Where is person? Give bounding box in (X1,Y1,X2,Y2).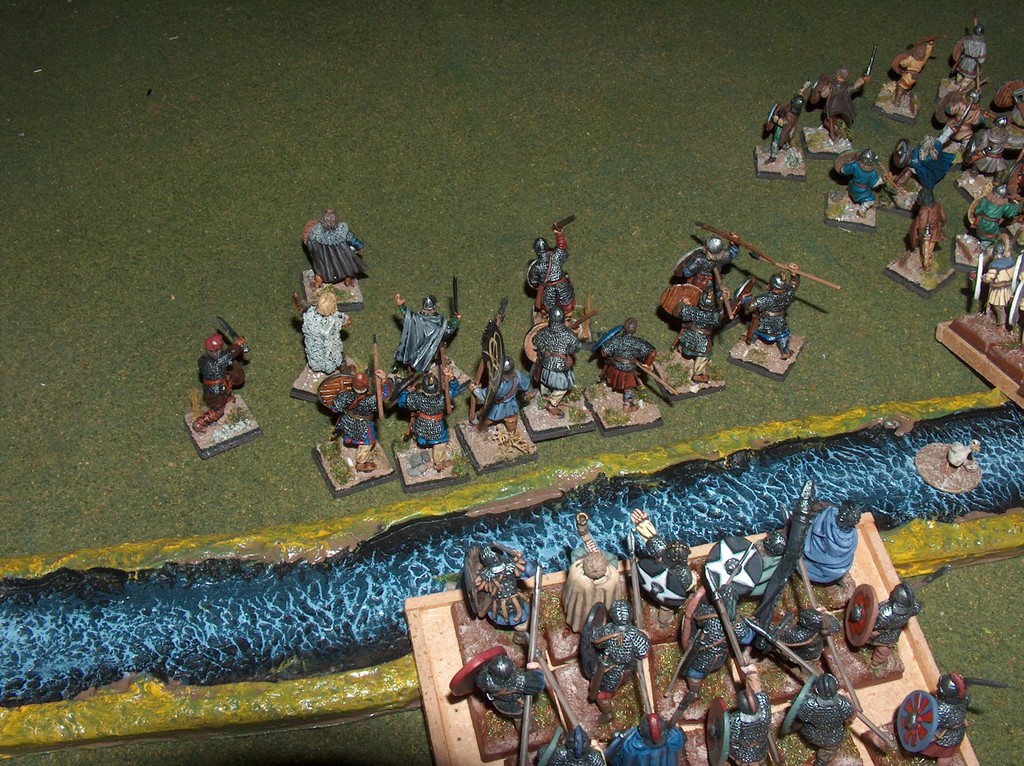
(899,35,932,116).
